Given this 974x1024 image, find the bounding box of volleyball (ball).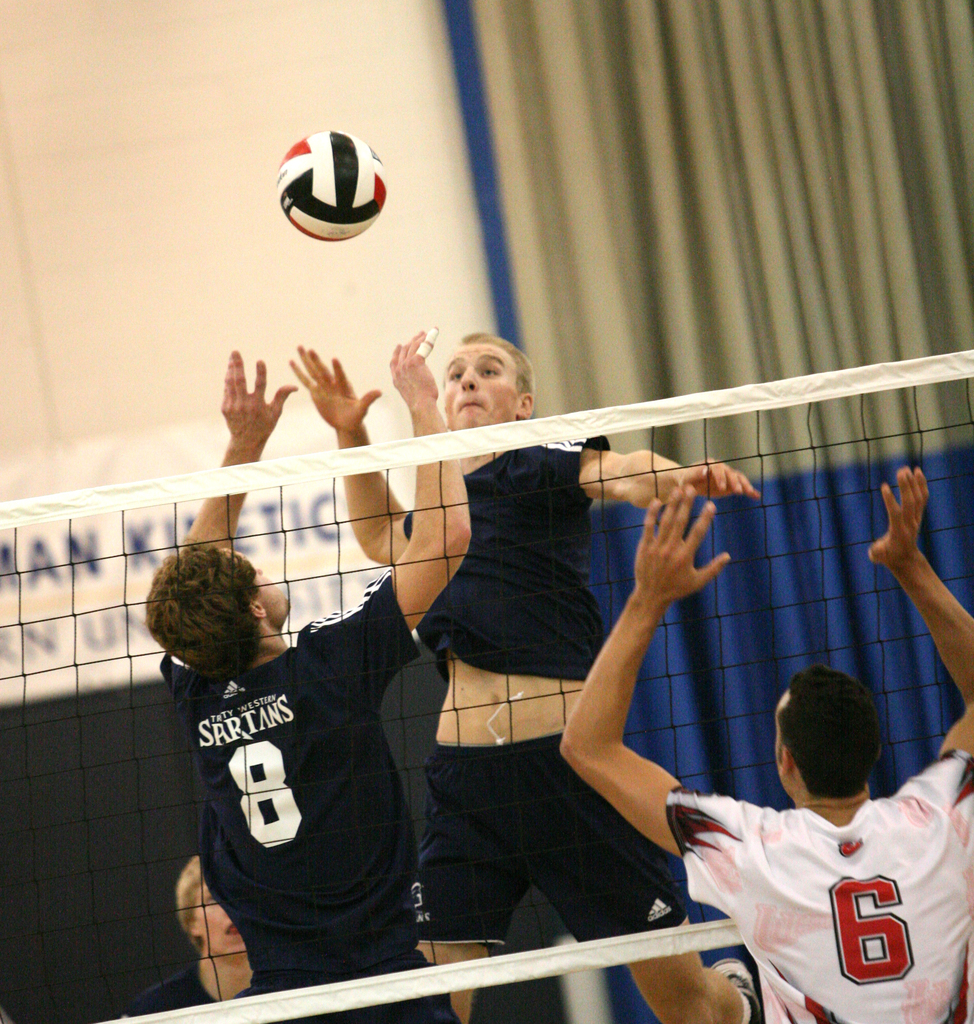
[273, 124, 389, 244].
